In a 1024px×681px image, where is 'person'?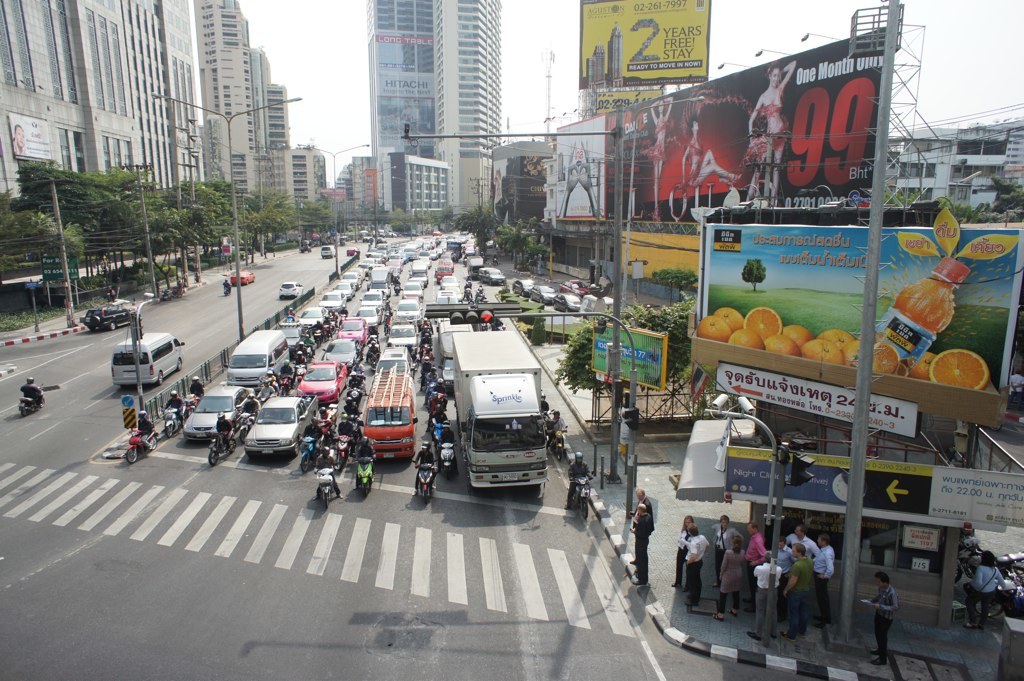
region(782, 527, 818, 556).
